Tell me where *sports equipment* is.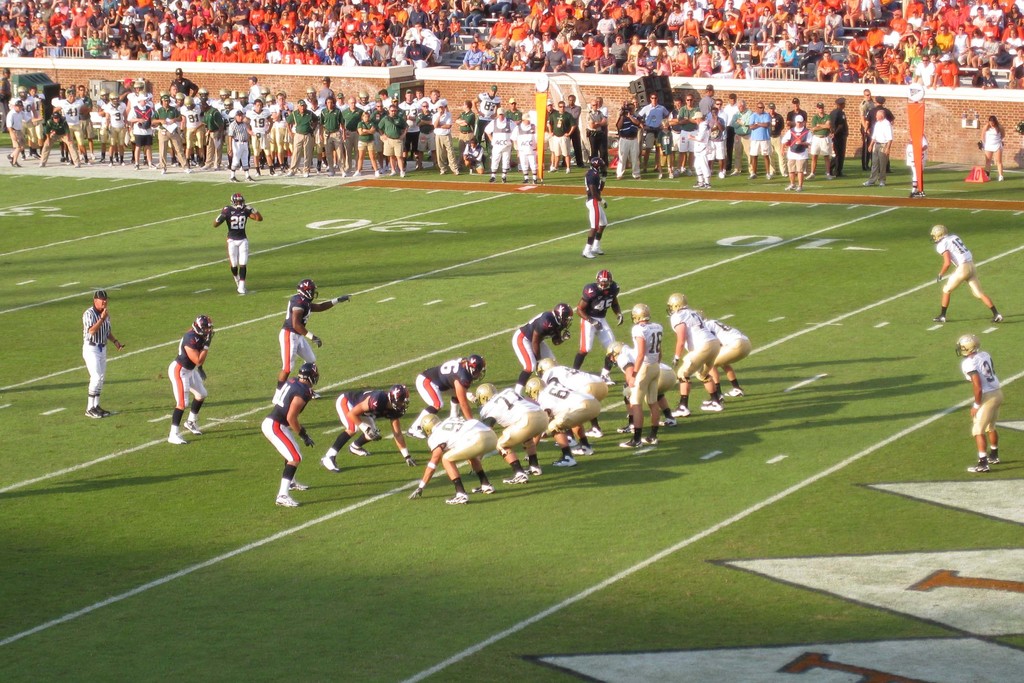
*sports equipment* is at 466, 386, 474, 401.
